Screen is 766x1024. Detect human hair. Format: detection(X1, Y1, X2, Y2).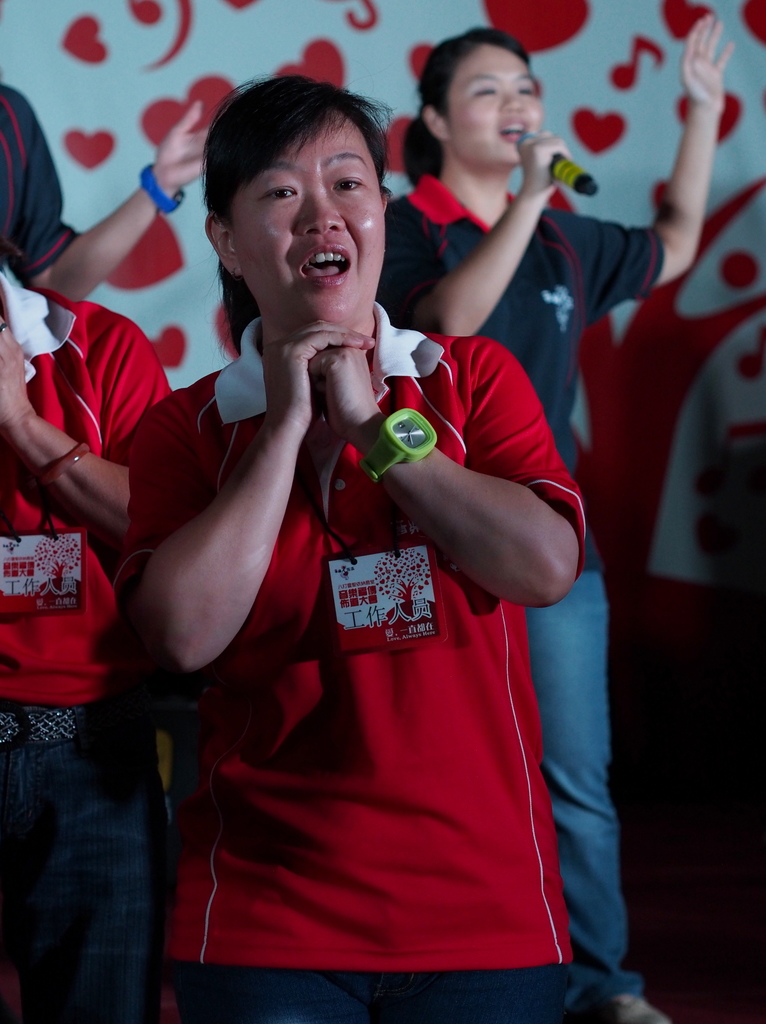
detection(186, 63, 403, 357).
